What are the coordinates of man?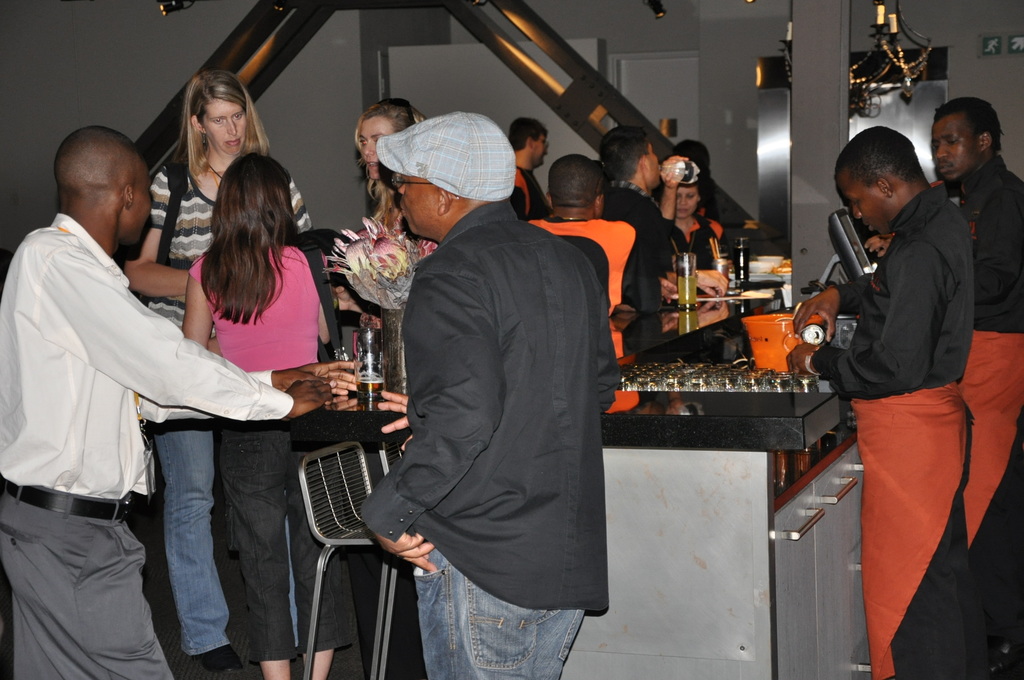
BBox(346, 98, 628, 675).
